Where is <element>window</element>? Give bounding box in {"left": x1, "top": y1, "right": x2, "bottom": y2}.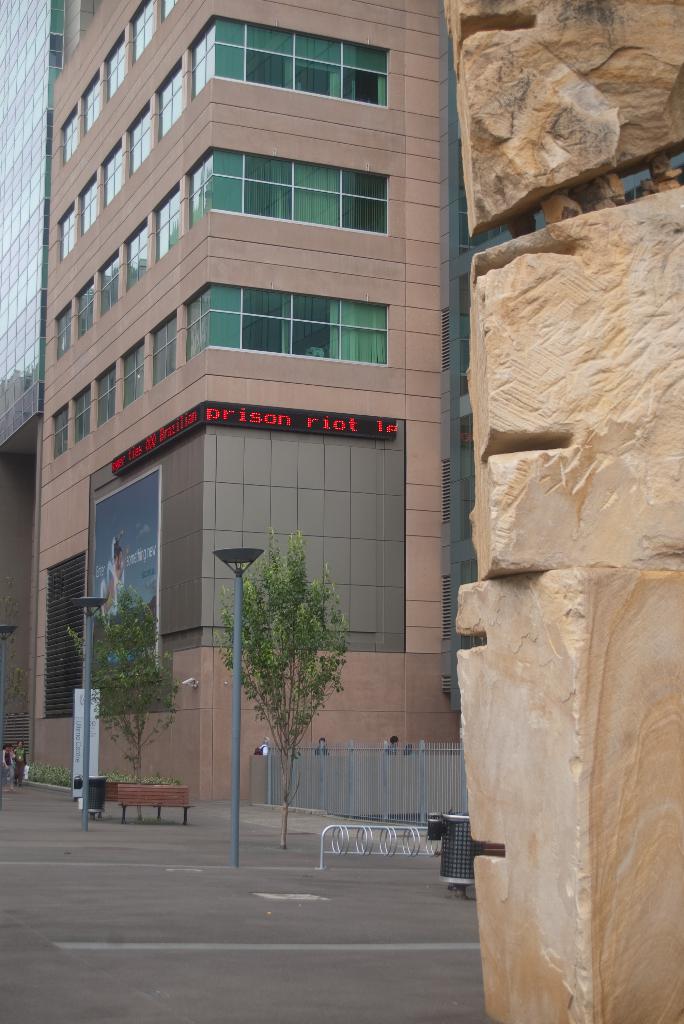
{"left": 98, "top": 258, "right": 117, "bottom": 319}.
